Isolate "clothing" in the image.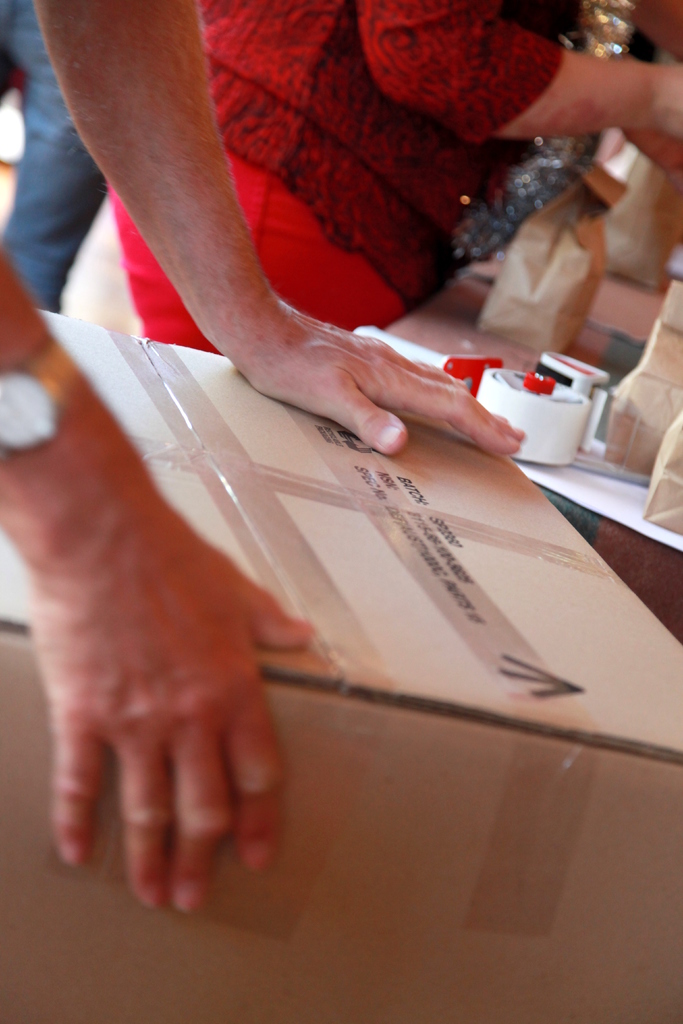
Isolated region: <box>0,0,115,312</box>.
